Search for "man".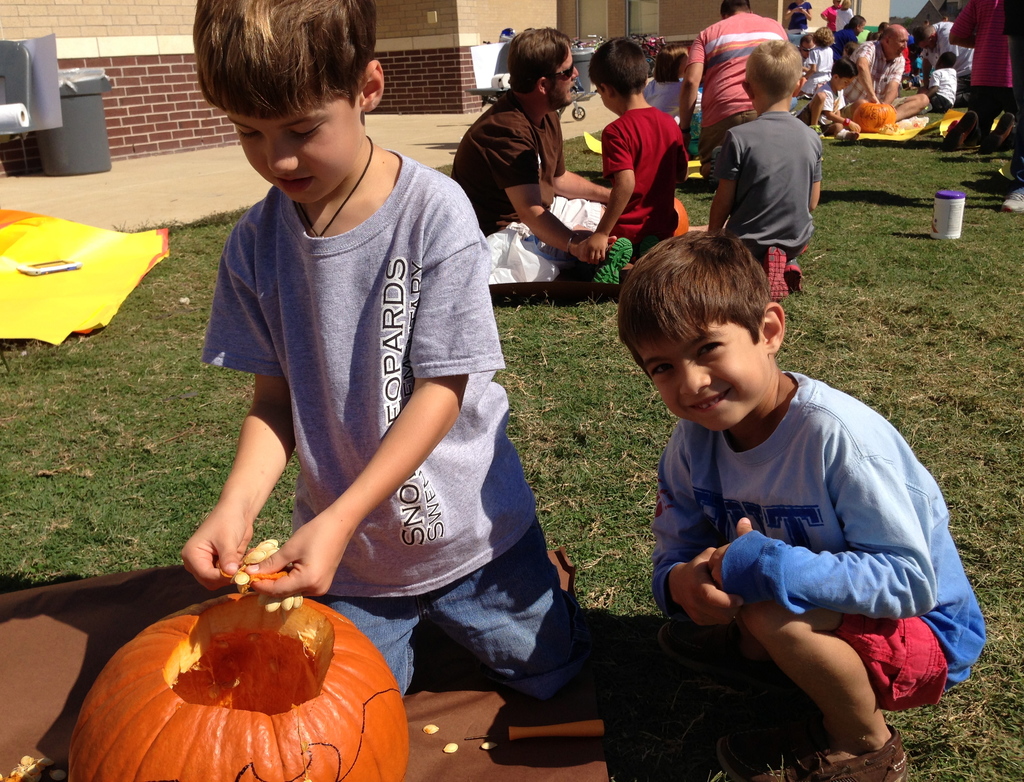
Found at bbox(684, 0, 788, 170).
